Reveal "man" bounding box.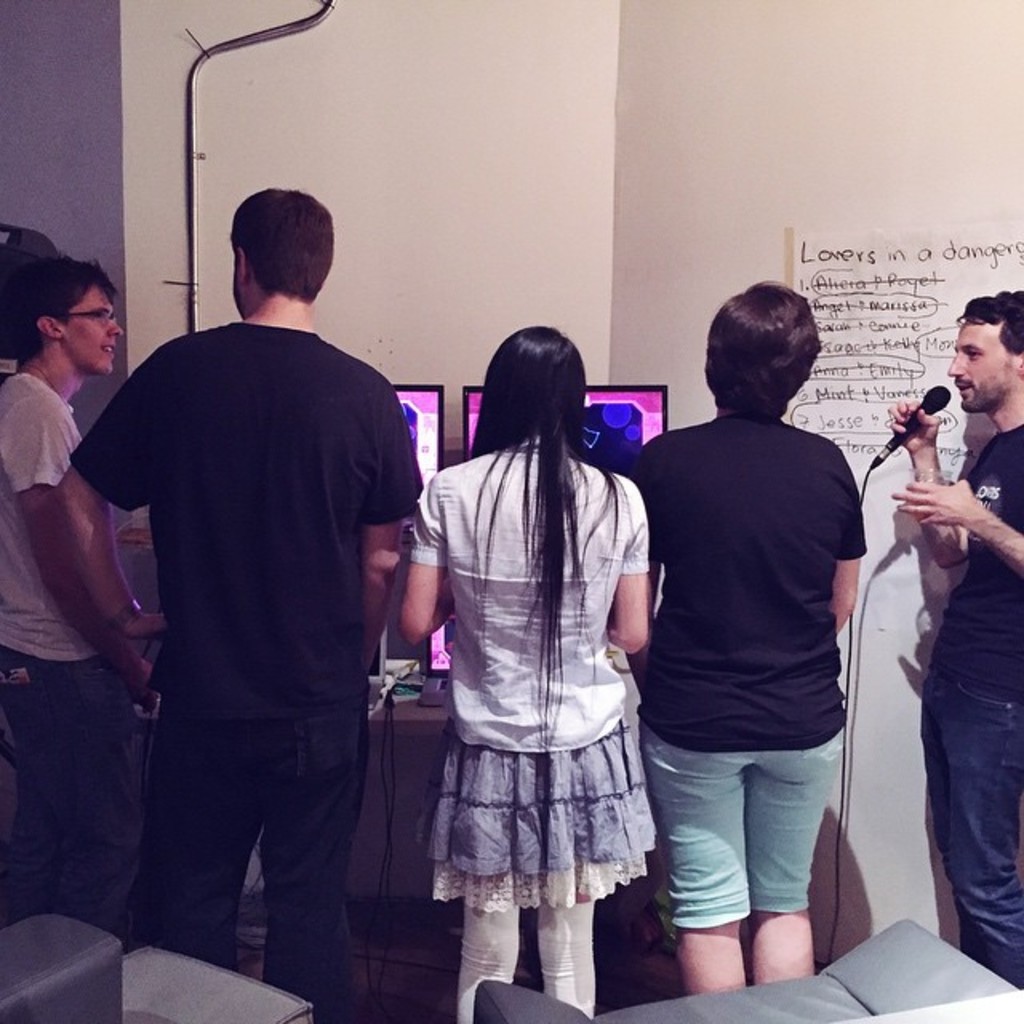
Revealed: [x1=67, y1=186, x2=432, y2=1010].
